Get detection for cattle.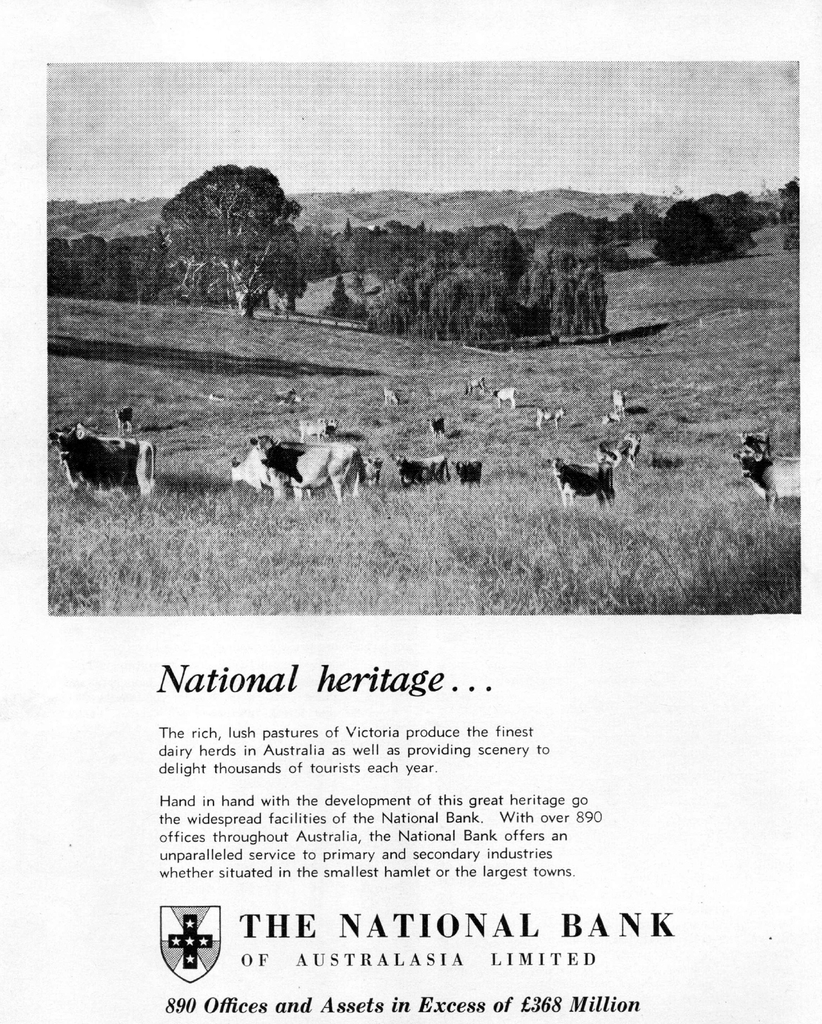
Detection: bbox(429, 419, 444, 435).
